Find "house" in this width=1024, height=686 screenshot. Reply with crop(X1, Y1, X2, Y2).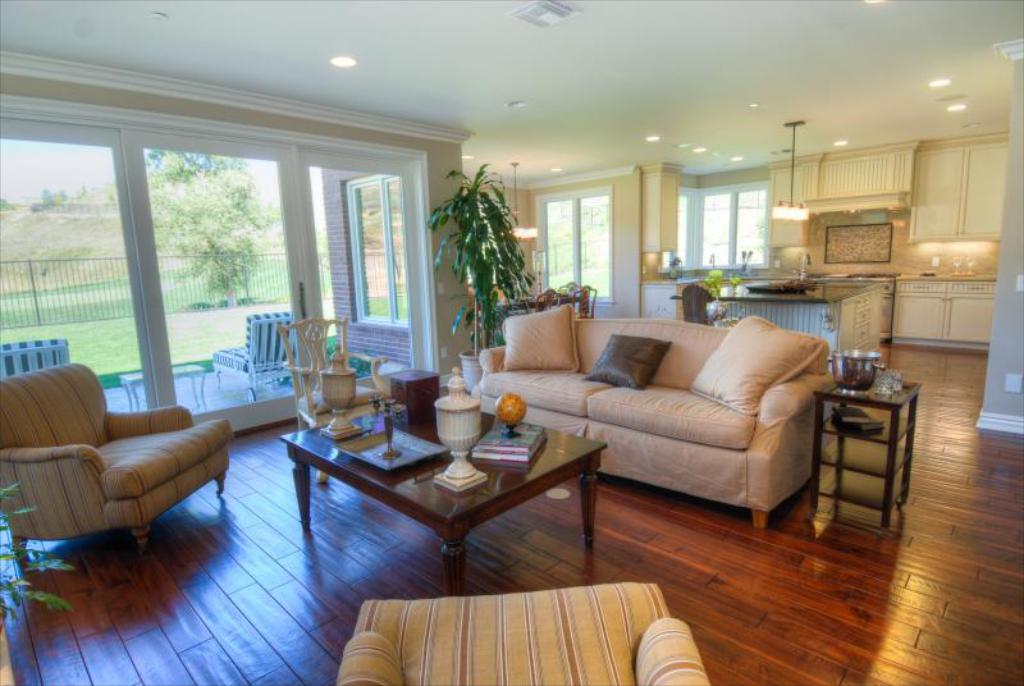
crop(0, 0, 1023, 685).
